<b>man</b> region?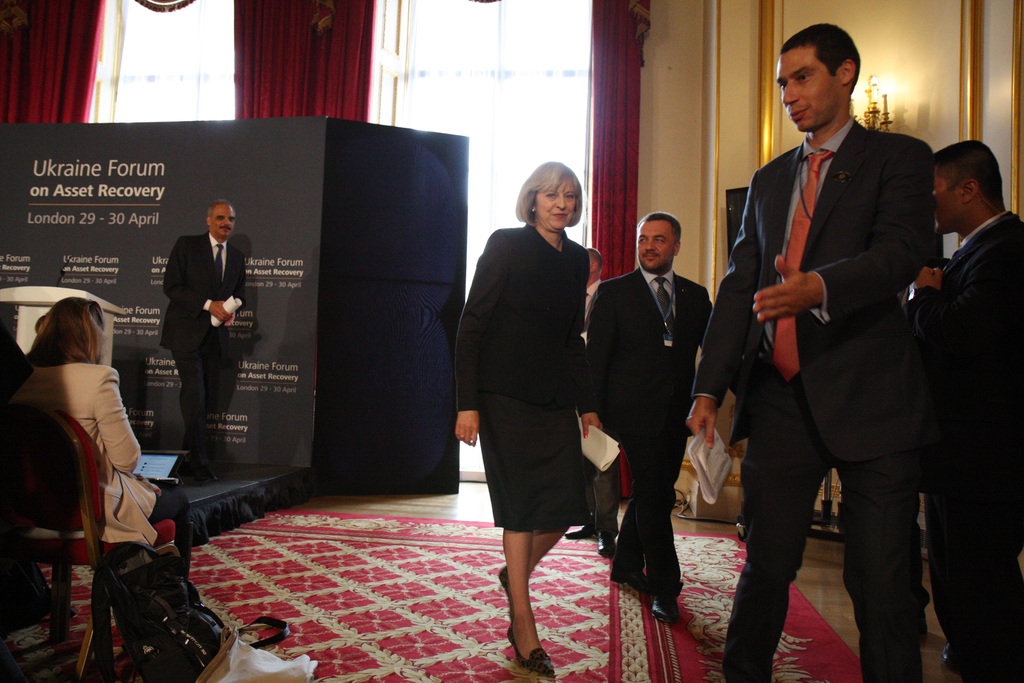
588:207:715:626
